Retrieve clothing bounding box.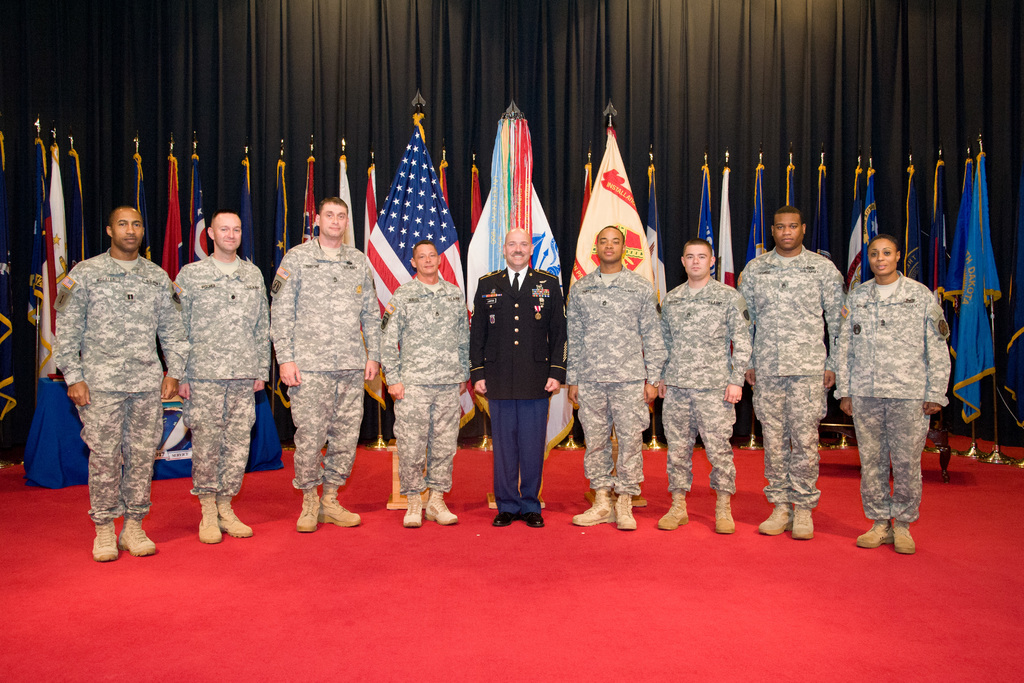
Bounding box: detection(832, 269, 950, 513).
